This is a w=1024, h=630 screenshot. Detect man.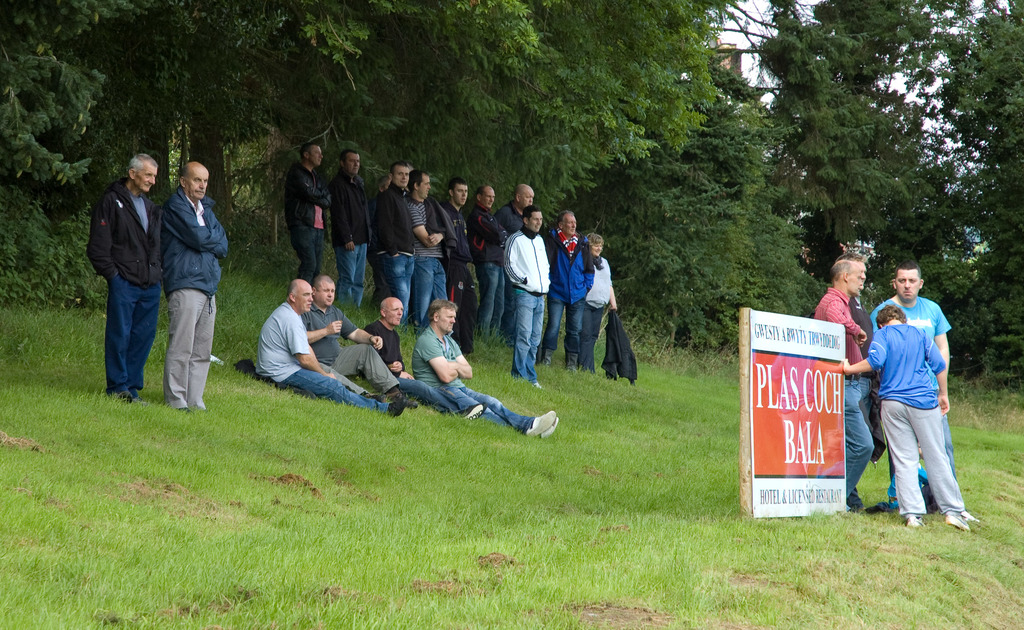
locate(155, 160, 228, 411).
